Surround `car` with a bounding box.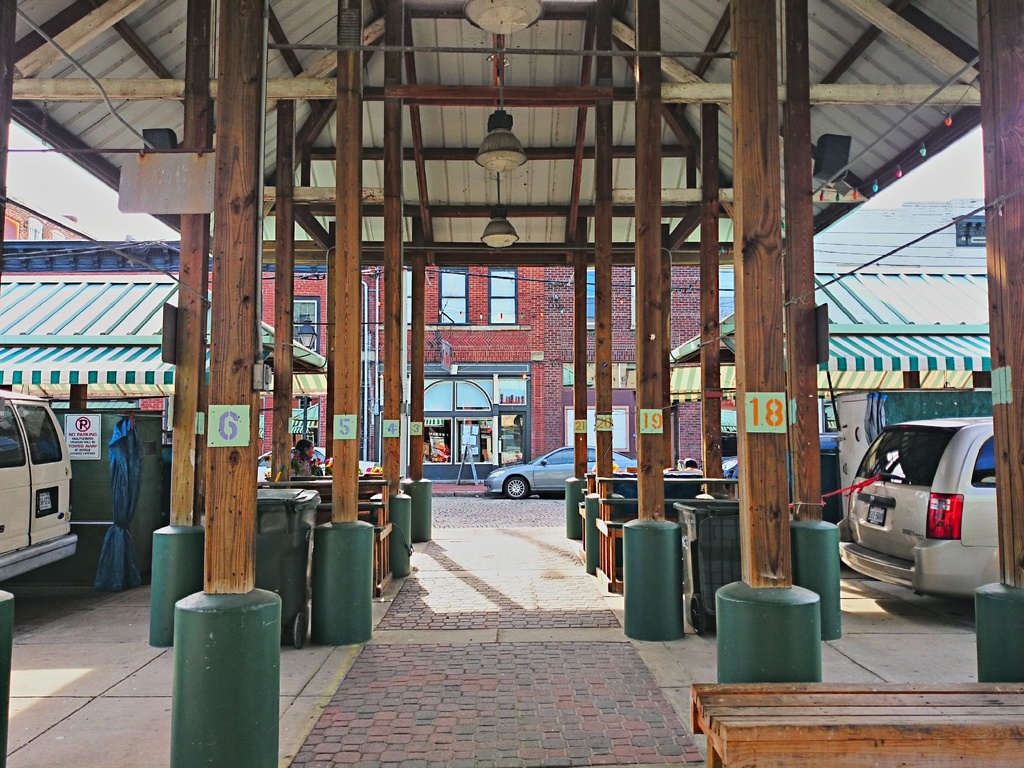
box(483, 444, 648, 499).
